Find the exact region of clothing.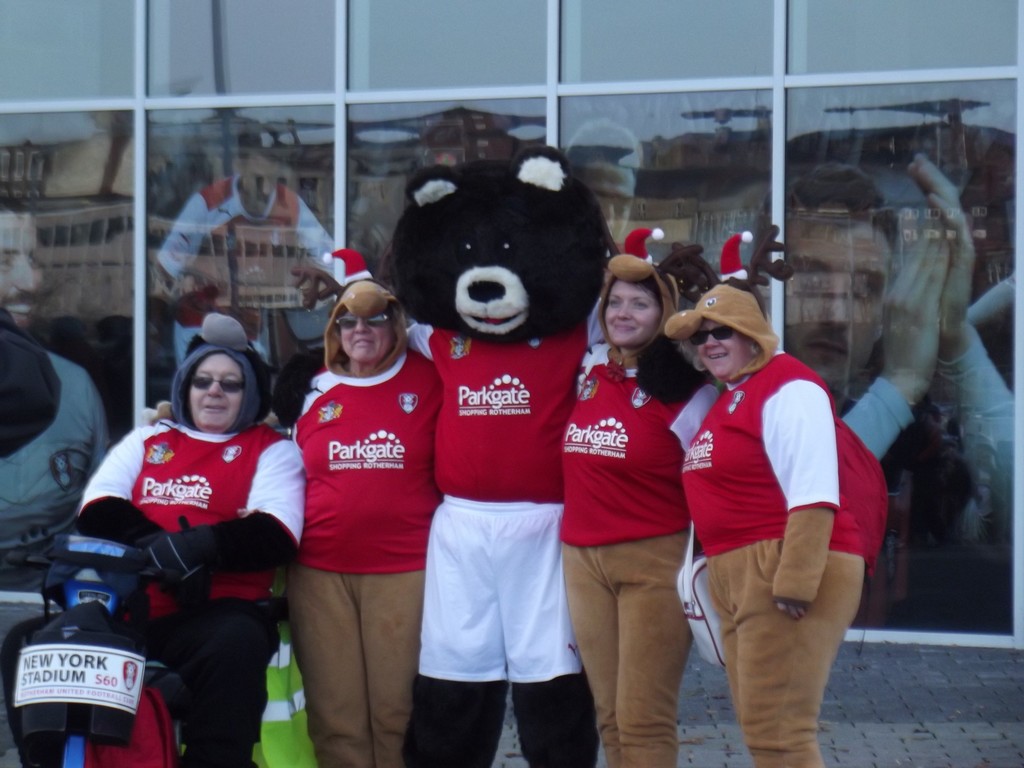
Exact region: [left=816, top=334, right=1018, bottom=630].
